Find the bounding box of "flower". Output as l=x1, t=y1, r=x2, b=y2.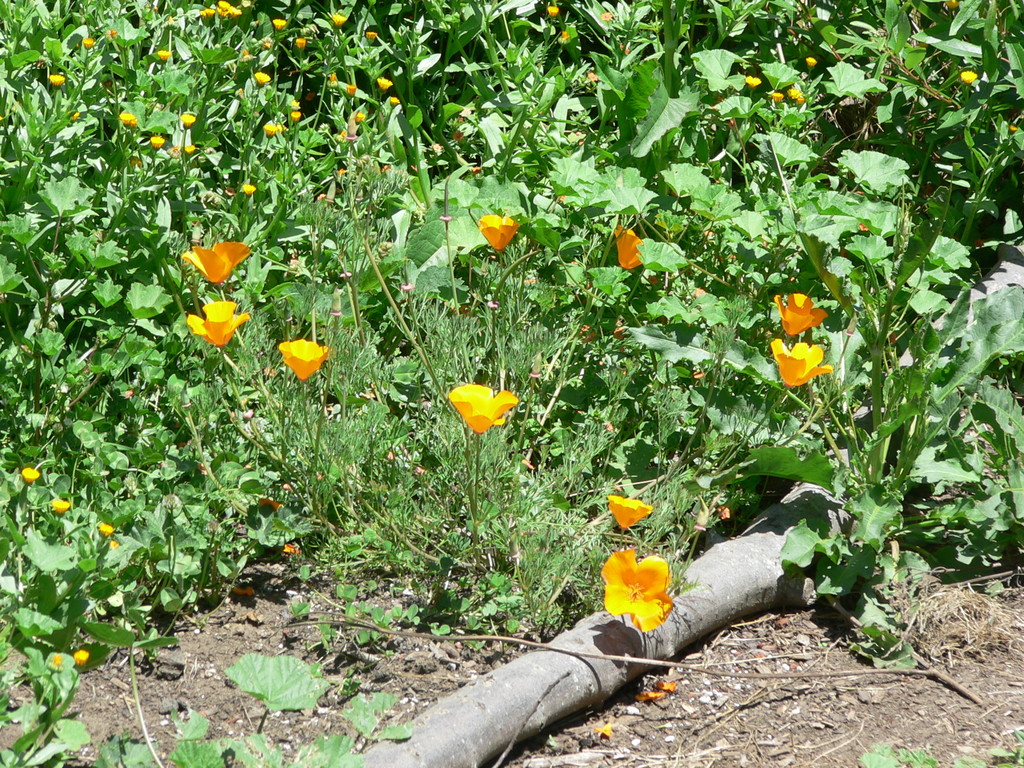
l=748, t=72, r=759, b=92.
